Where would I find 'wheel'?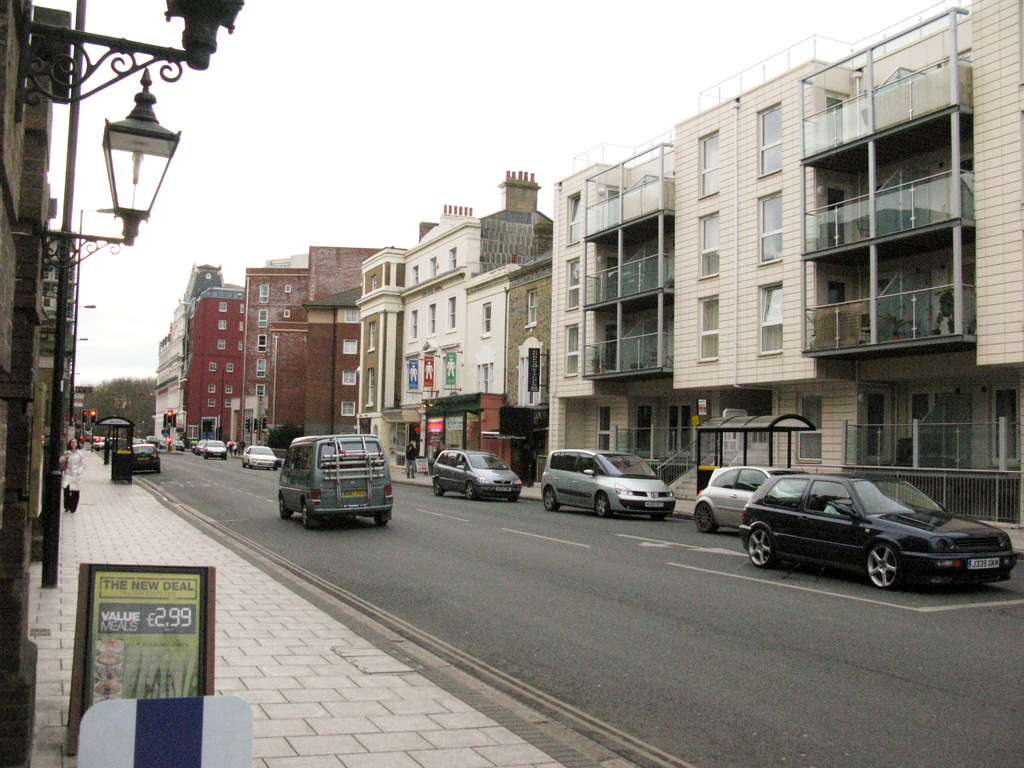
At Rect(691, 497, 719, 532).
